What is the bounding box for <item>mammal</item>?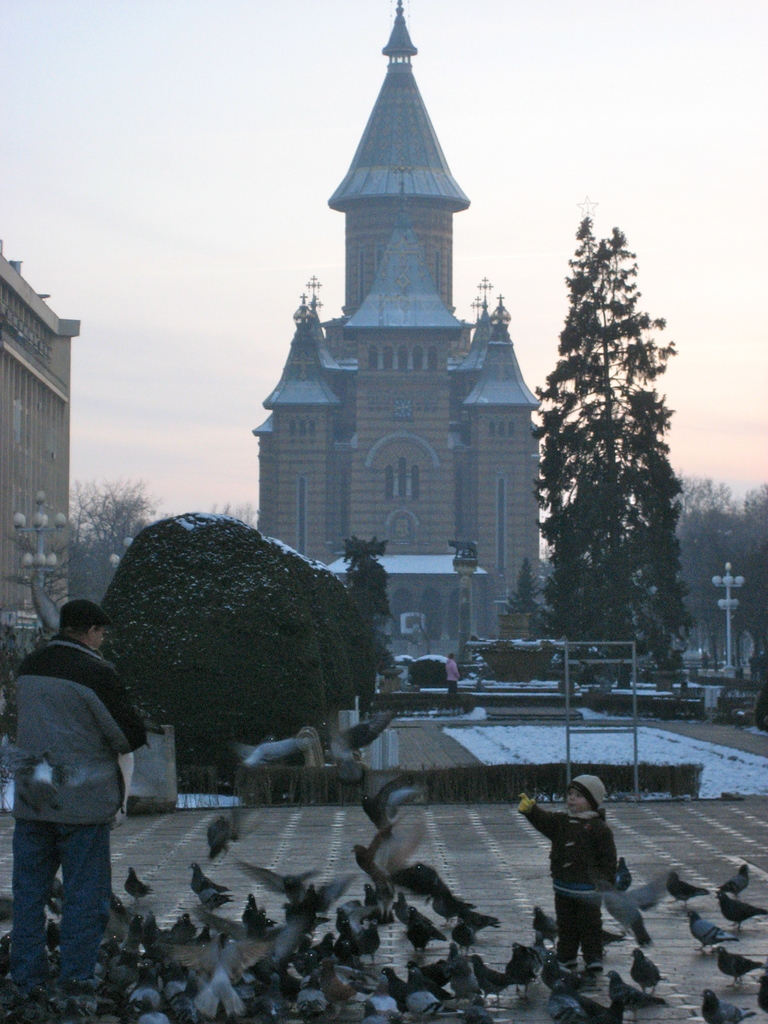
[left=516, top=772, right=618, bottom=985].
